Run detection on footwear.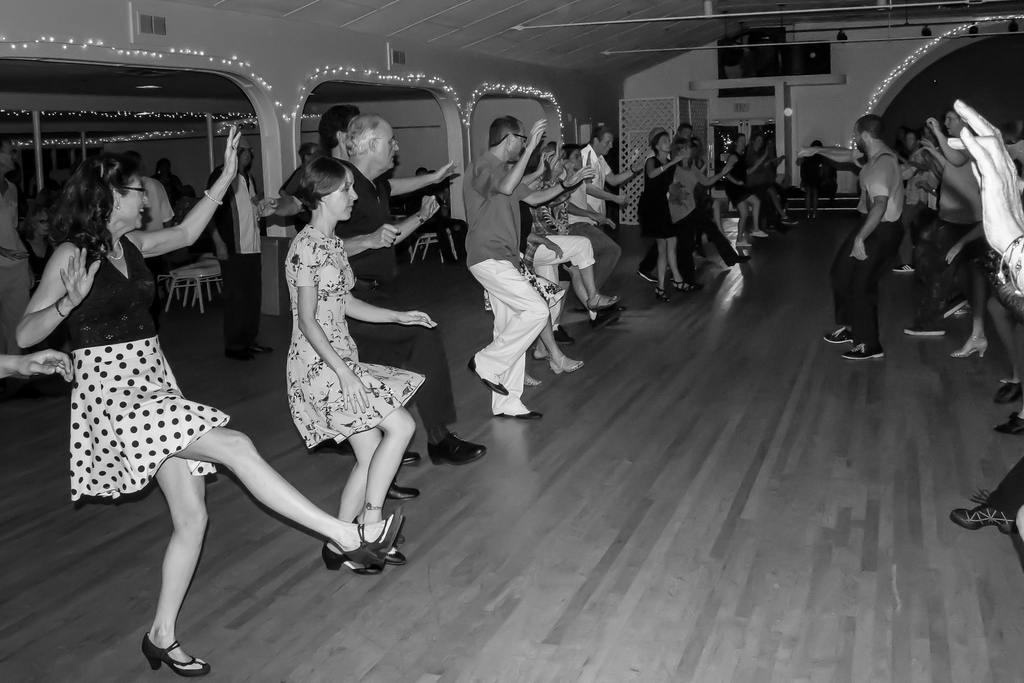
Result: 734,236,749,251.
